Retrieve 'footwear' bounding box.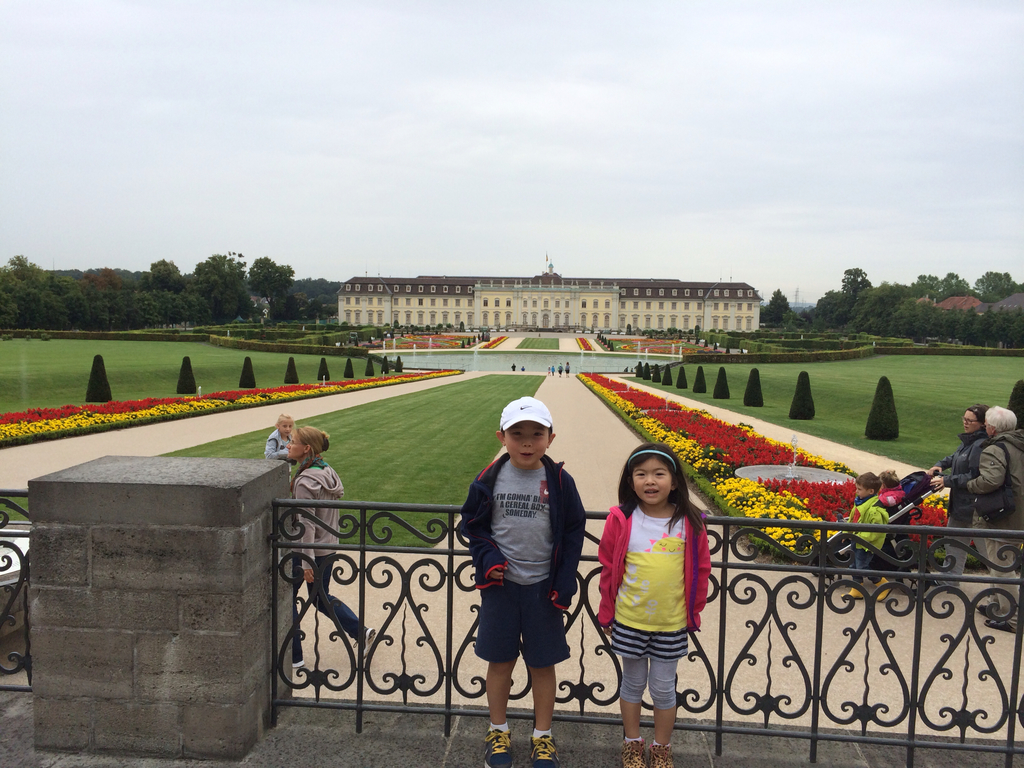
Bounding box: <region>877, 575, 894, 604</region>.
